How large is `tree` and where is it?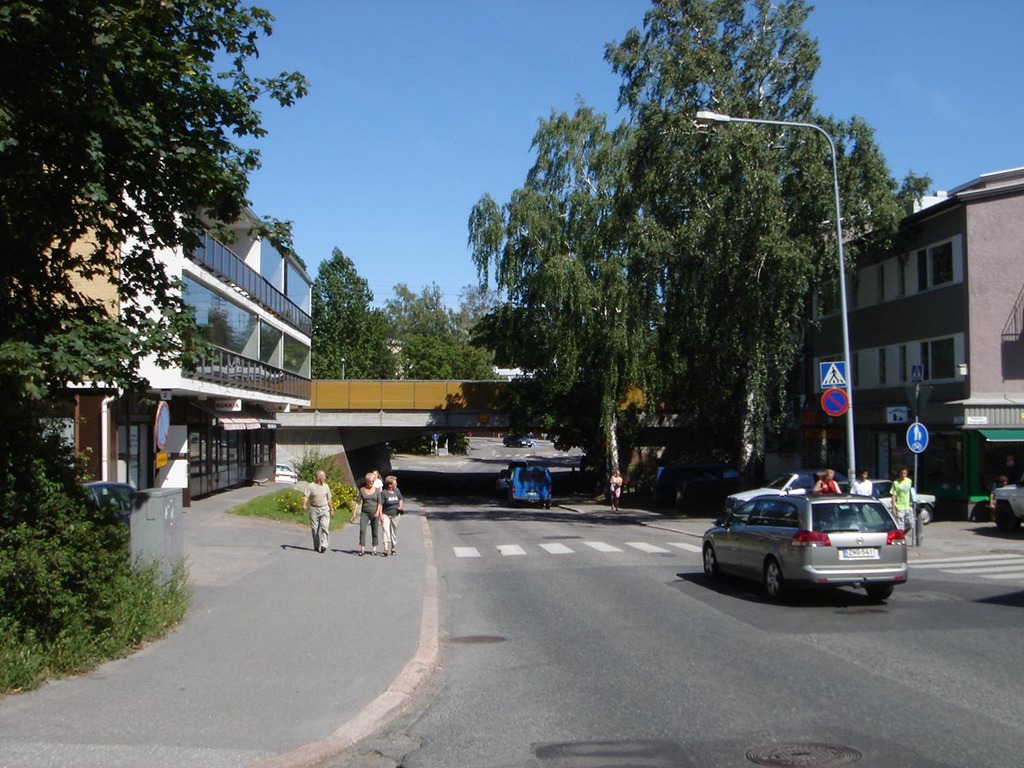
Bounding box: x1=373 y1=282 x2=501 y2=380.
